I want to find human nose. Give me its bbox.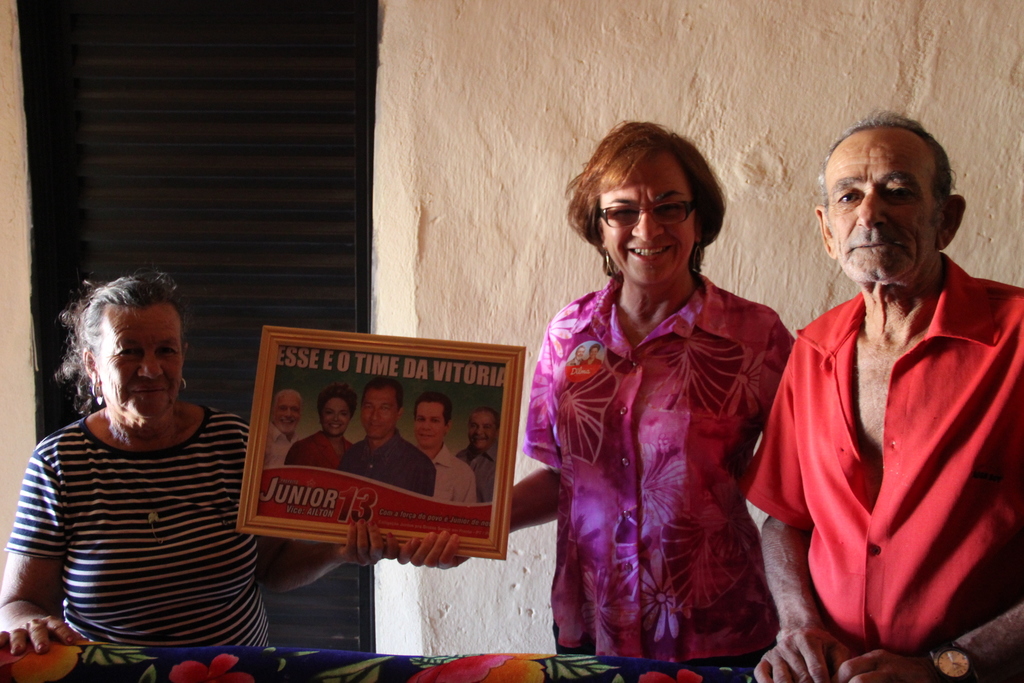
x1=330 y1=417 x2=335 y2=425.
